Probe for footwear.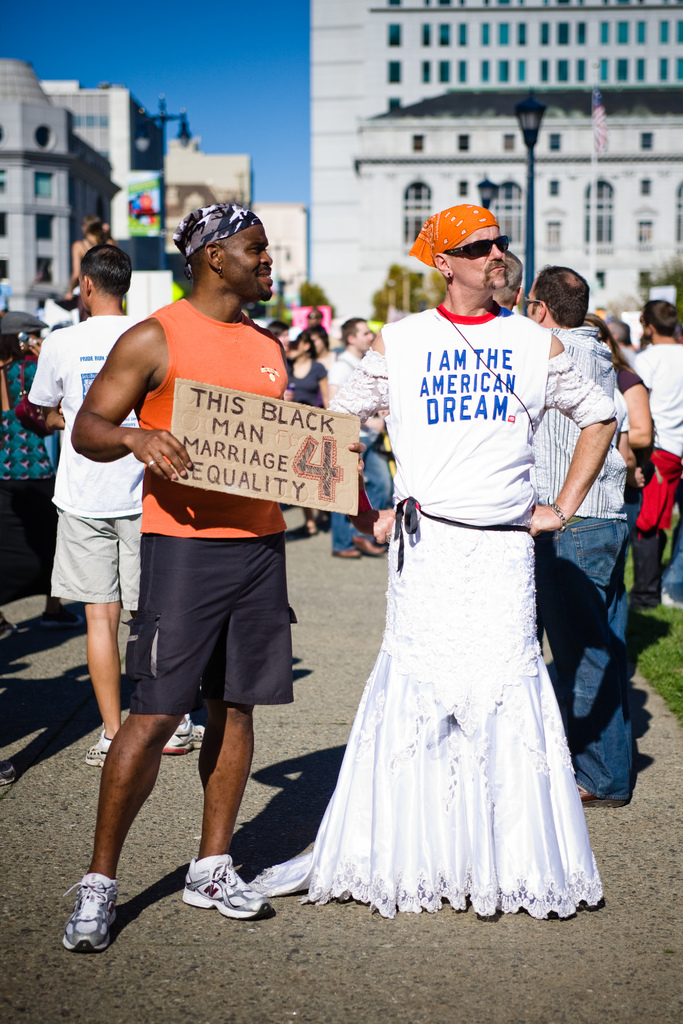
Probe result: [x1=161, y1=710, x2=193, y2=760].
